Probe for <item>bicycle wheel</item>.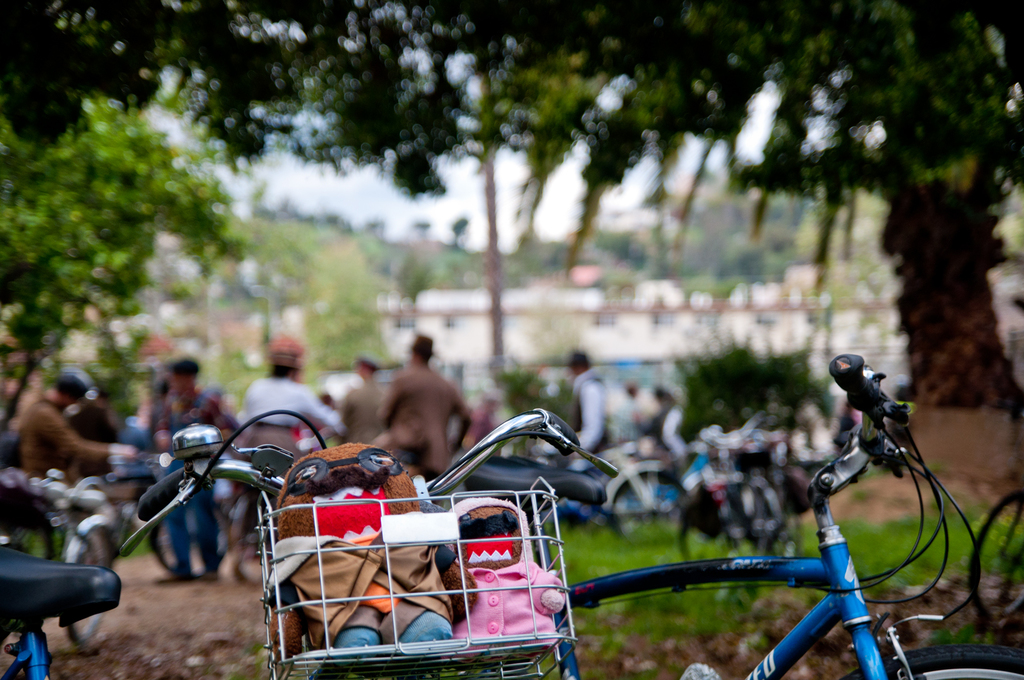
Probe result: bbox=(145, 495, 233, 584).
